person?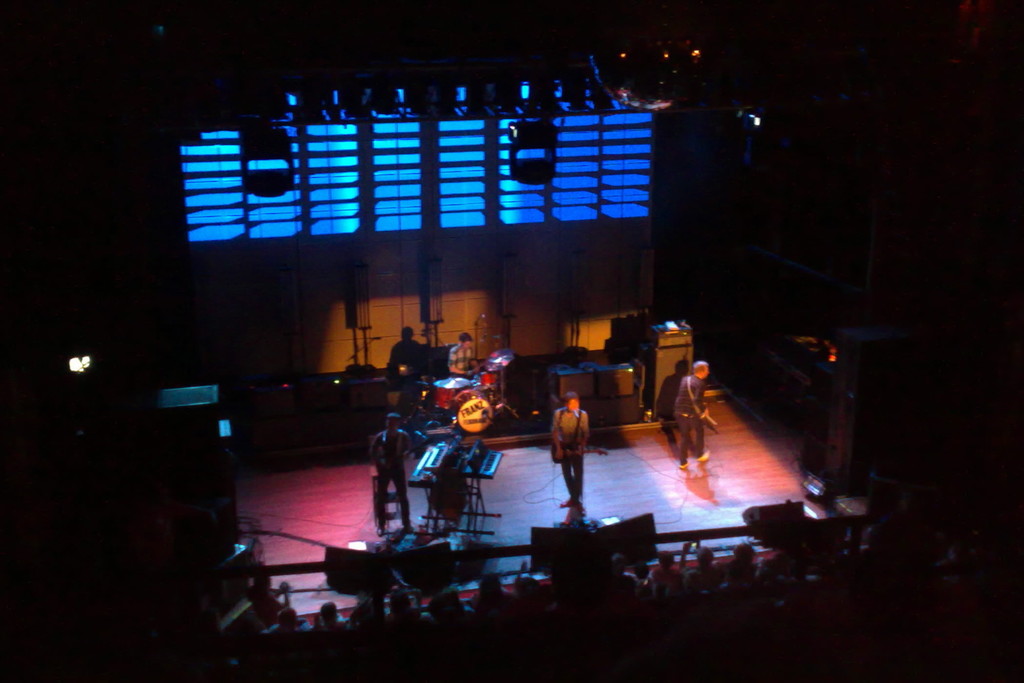
672:359:720:472
